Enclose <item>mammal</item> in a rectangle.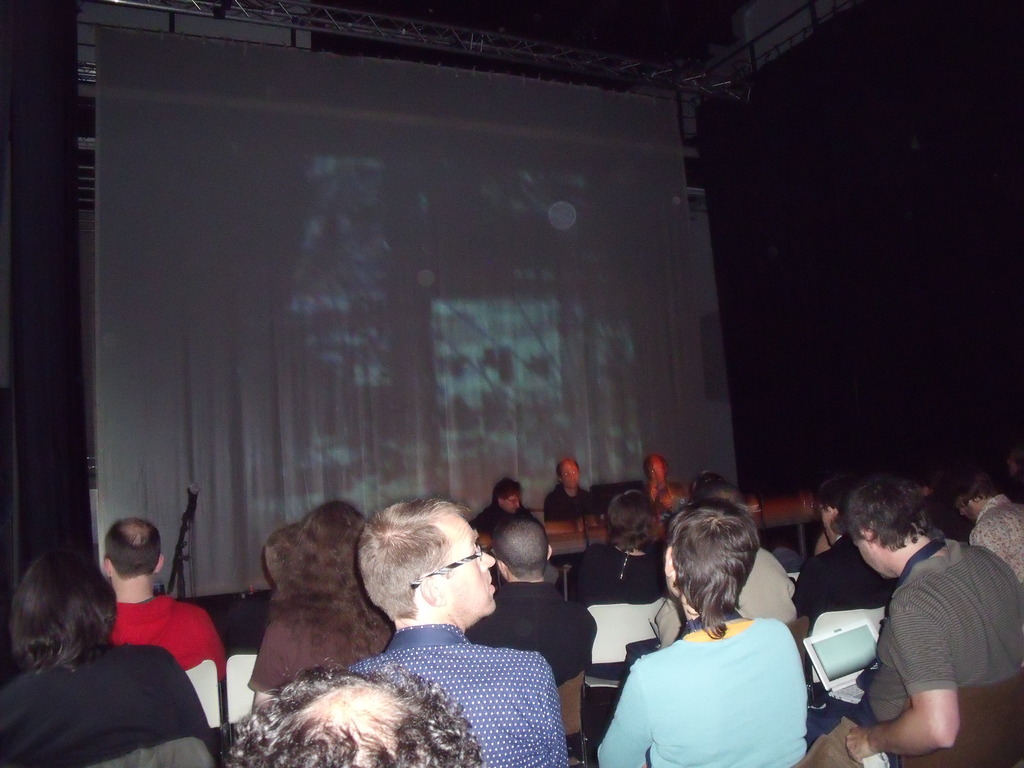
465 480 527 533.
